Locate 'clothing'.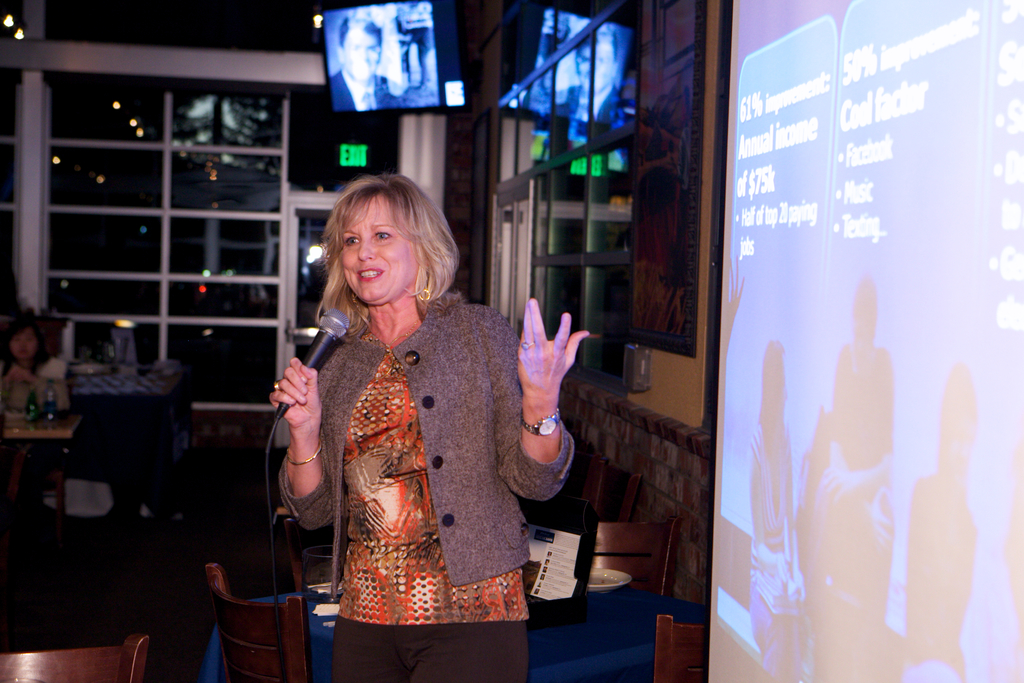
Bounding box: crop(812, 349, 894, 636).
